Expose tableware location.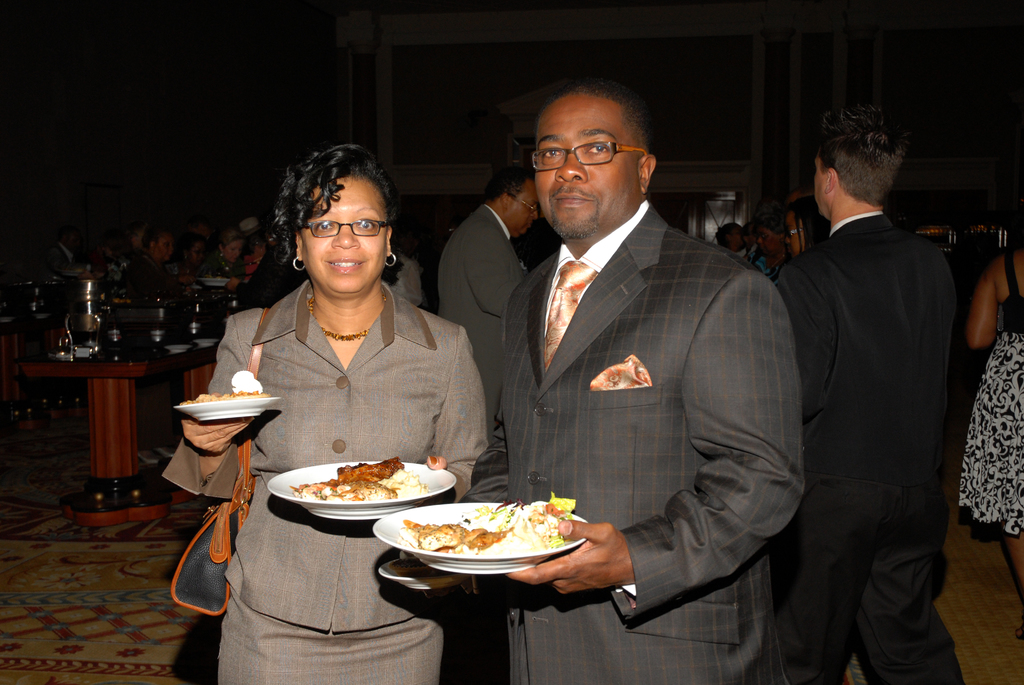
Exposed at left=378, top=559, right=467, bottom=591.
